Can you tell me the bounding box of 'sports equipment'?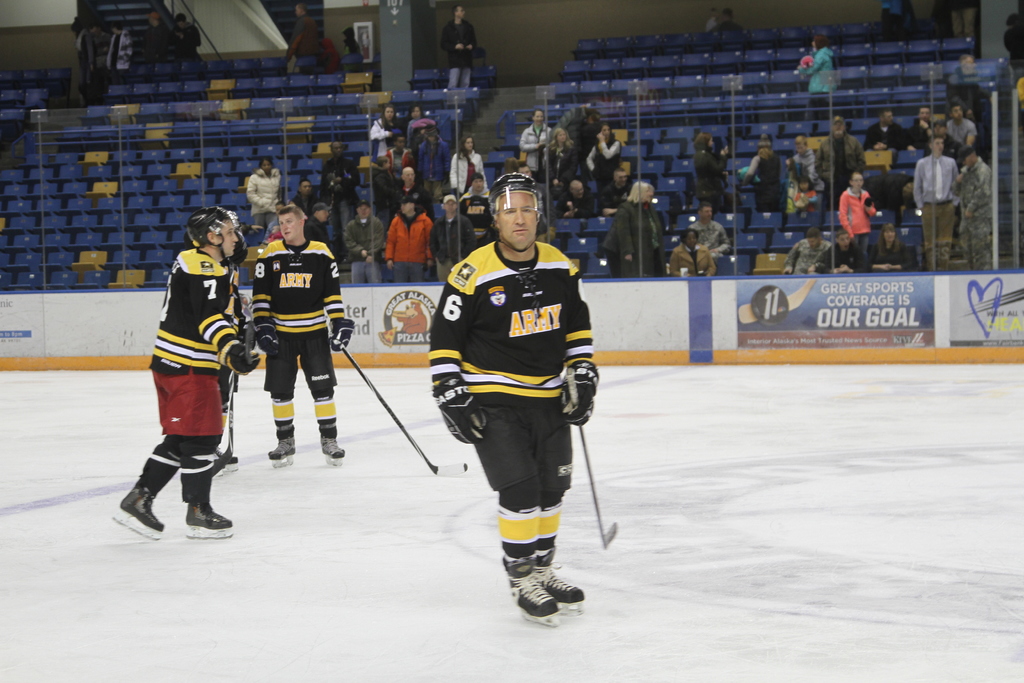
(left=335, top=344, right=467, bottom=476).
